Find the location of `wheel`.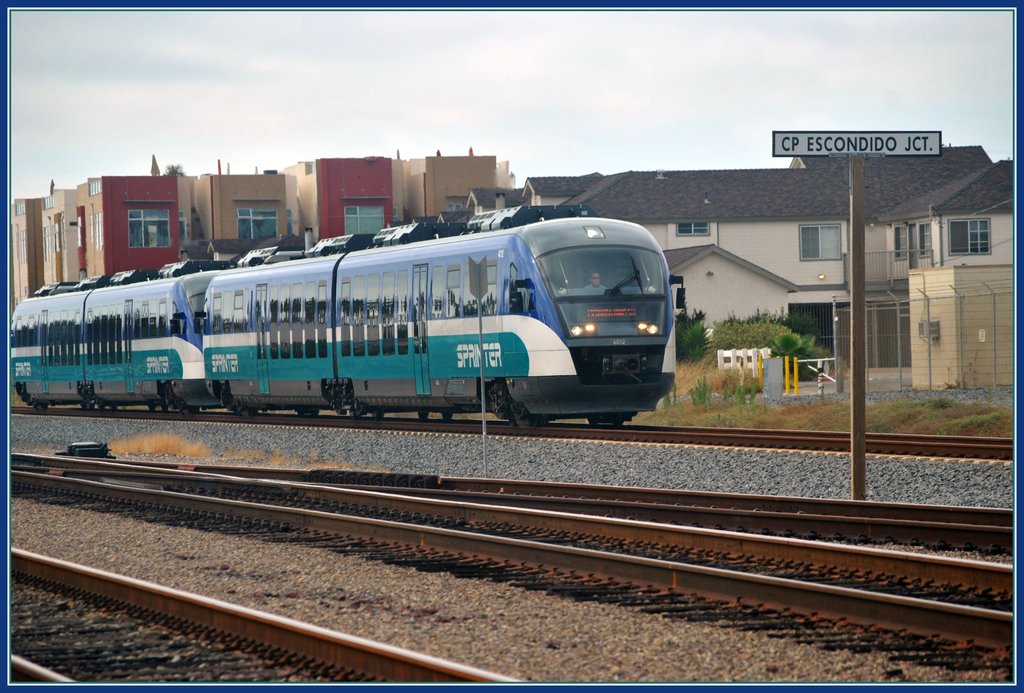
Location: l=88, t=402, r=95, b=409.
